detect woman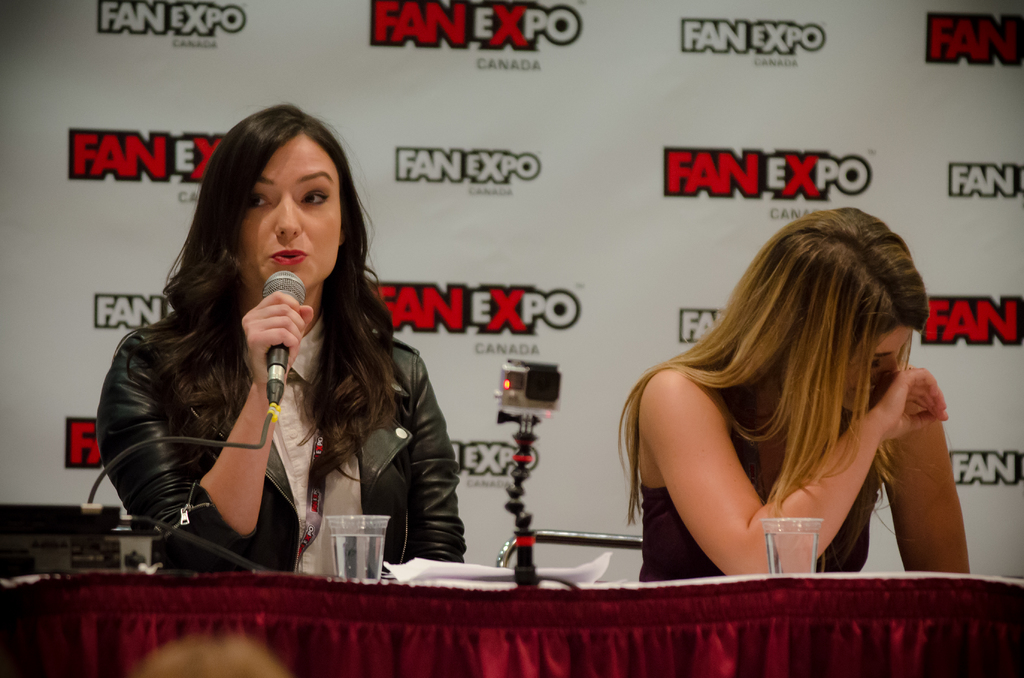
BBox(99, 101, 442, 623)
